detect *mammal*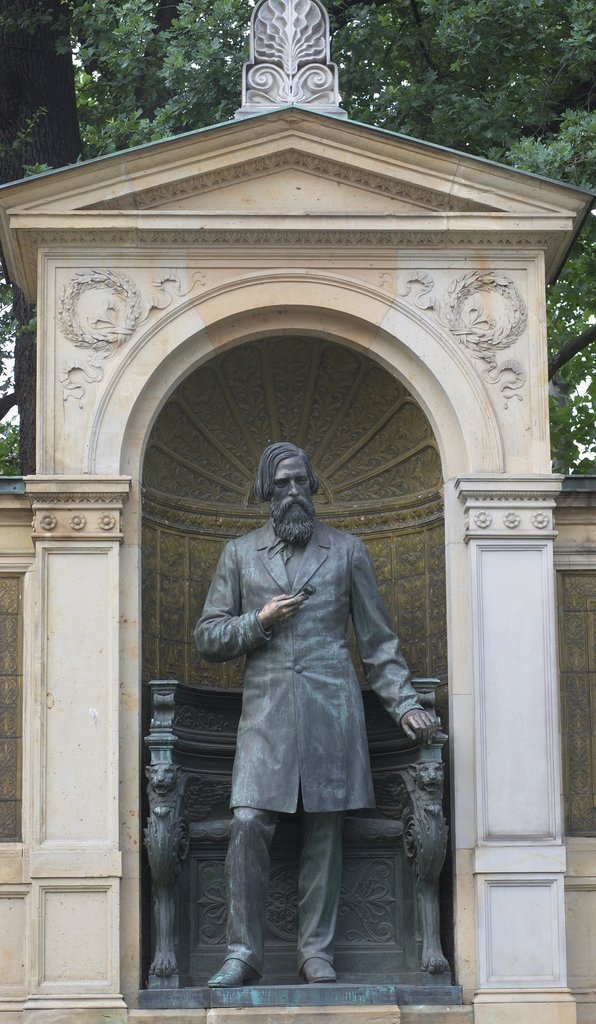
box=[175, 460, 431, 947]
